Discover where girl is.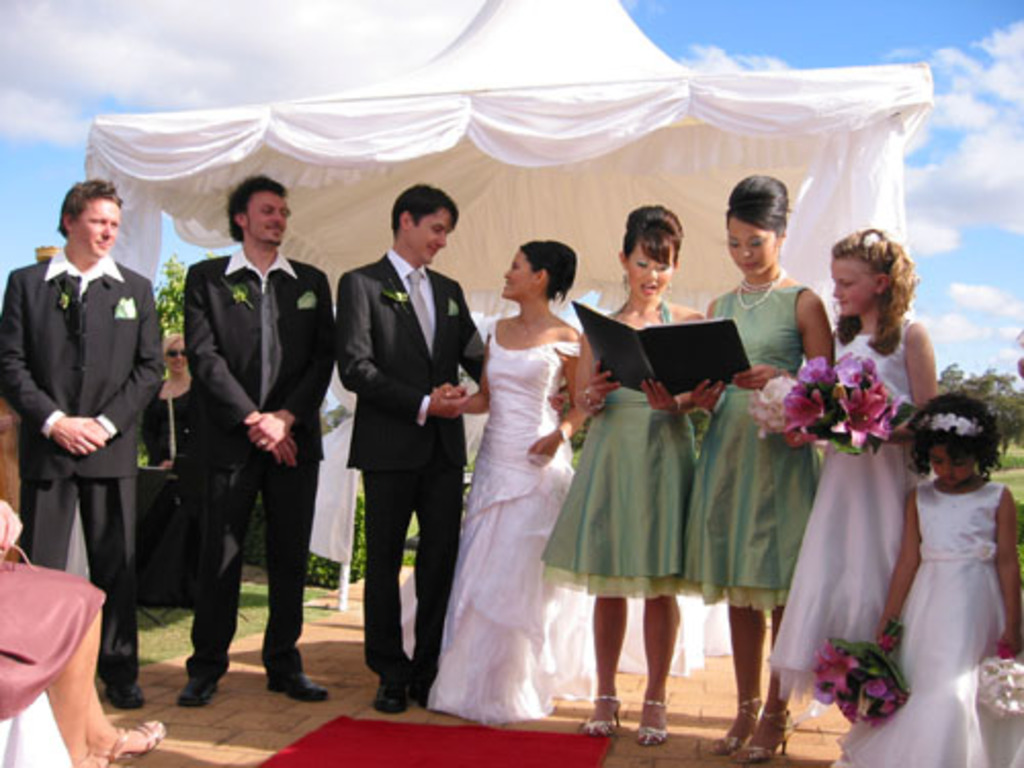
Discovered at BBox(883, 379, 1022, 745).
